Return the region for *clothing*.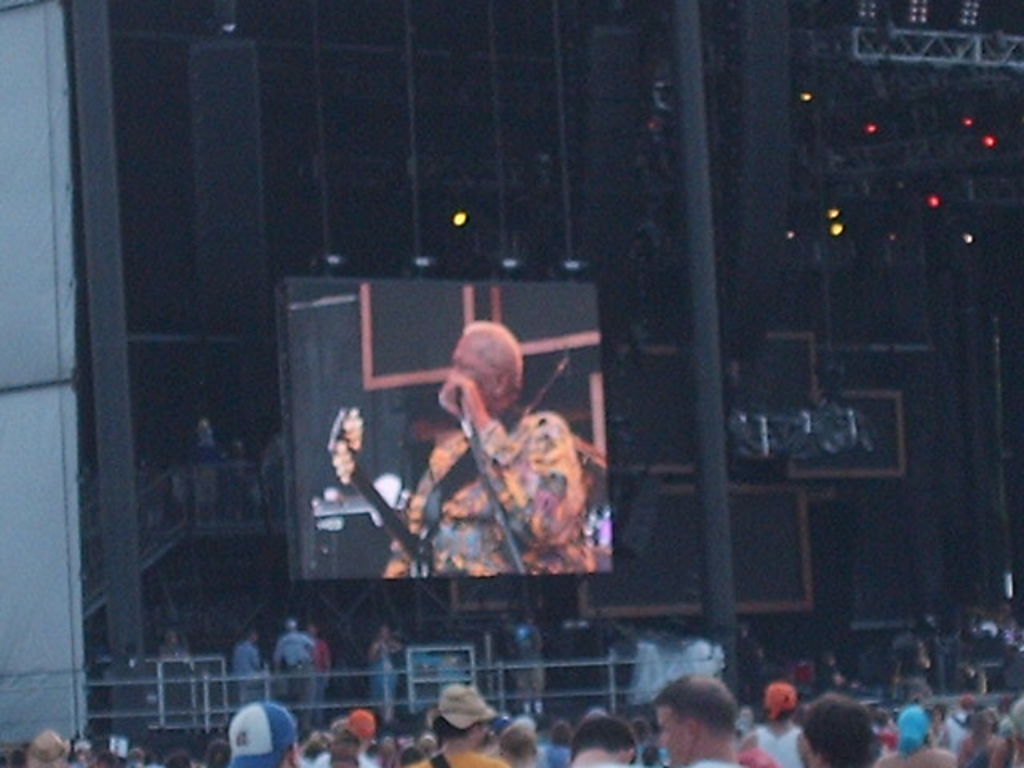
{"left": 368, "top": 640, "right": 394, "bottom": 706}.
